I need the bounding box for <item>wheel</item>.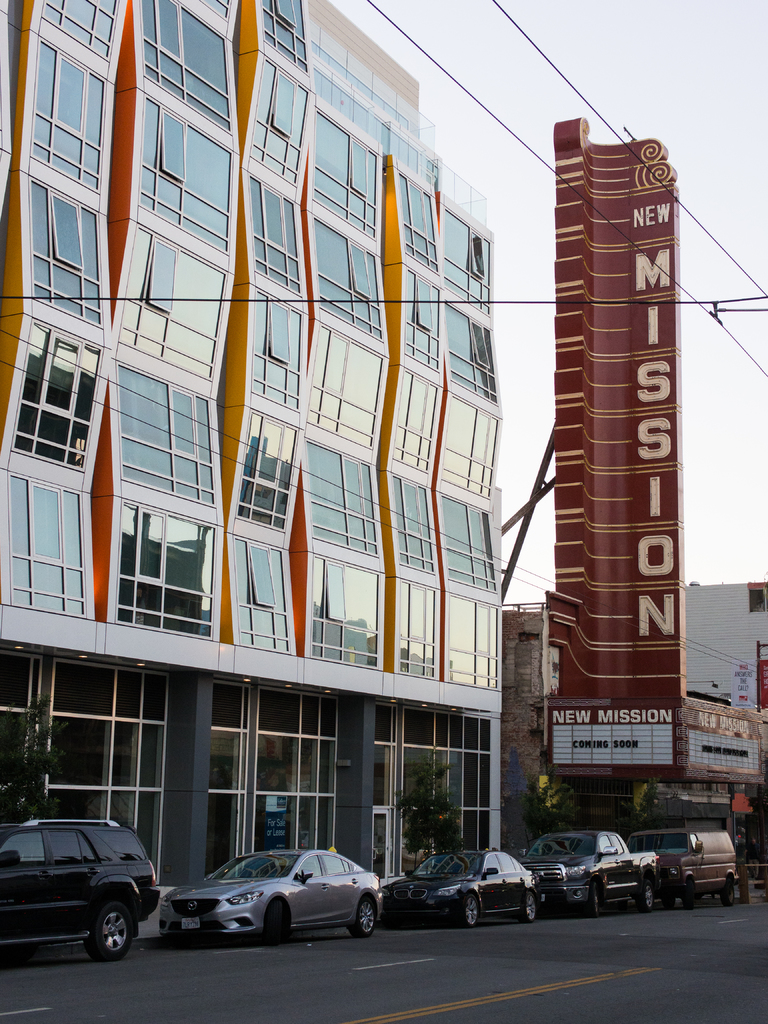
Here it is: crop(723, 879, 733, 906).
